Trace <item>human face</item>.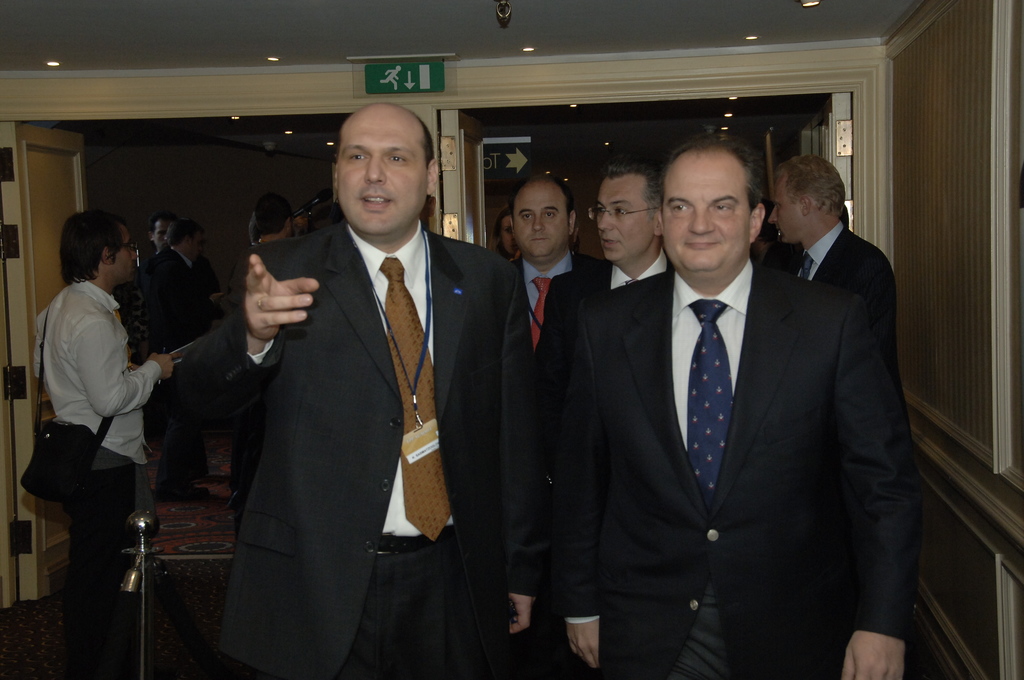
Traced to left=596, top=174, right=653, bottom=261.
